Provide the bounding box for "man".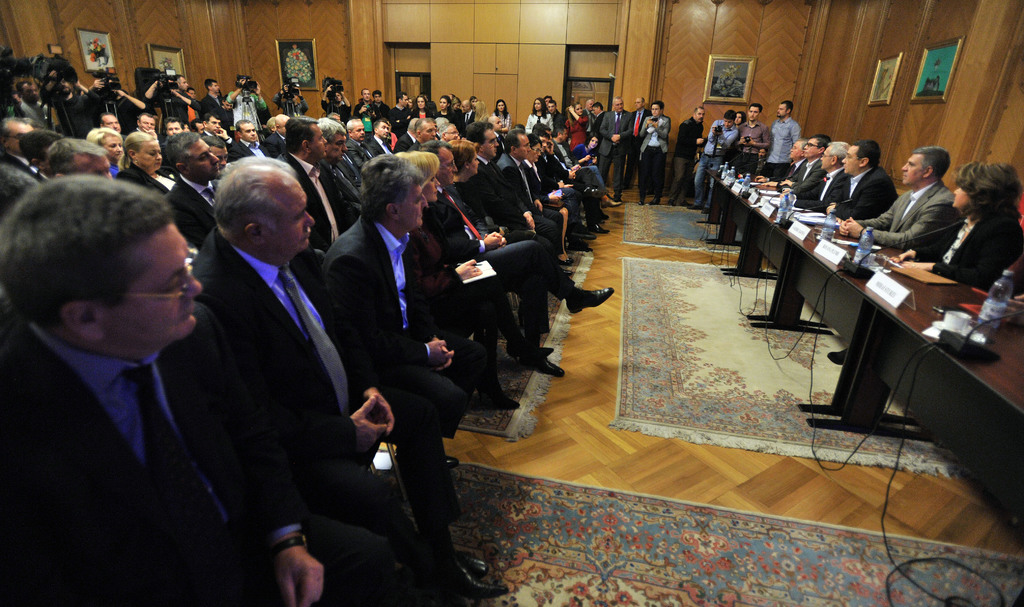
835 149 959 252.
